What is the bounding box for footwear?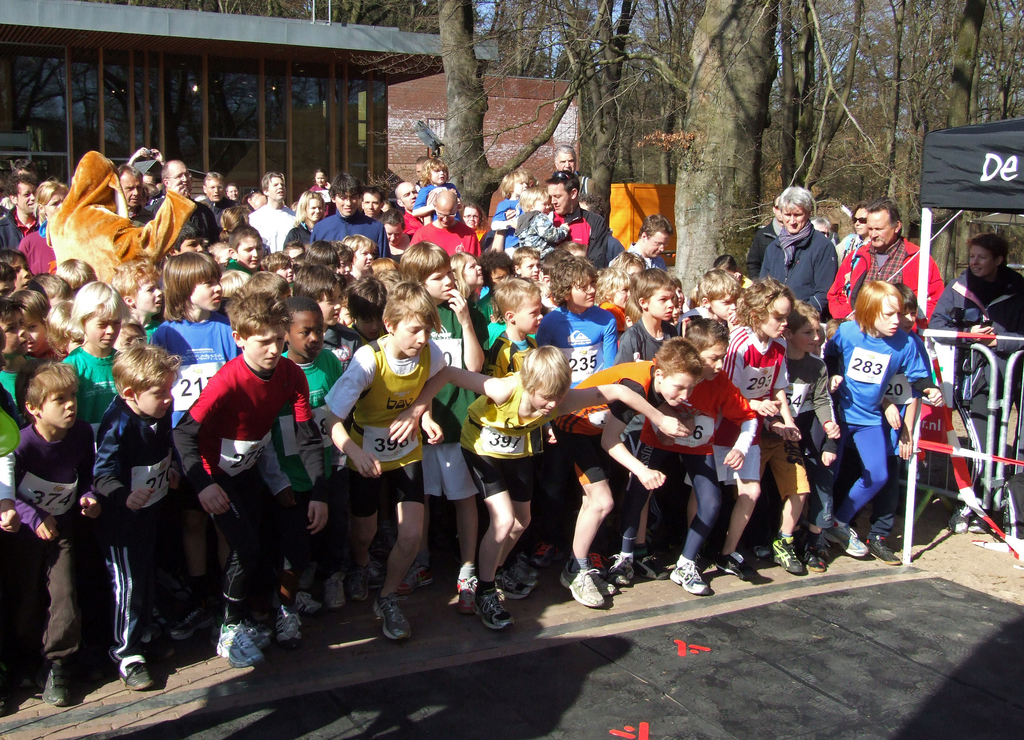
left=455, top=573, right=475, bottom=614.
